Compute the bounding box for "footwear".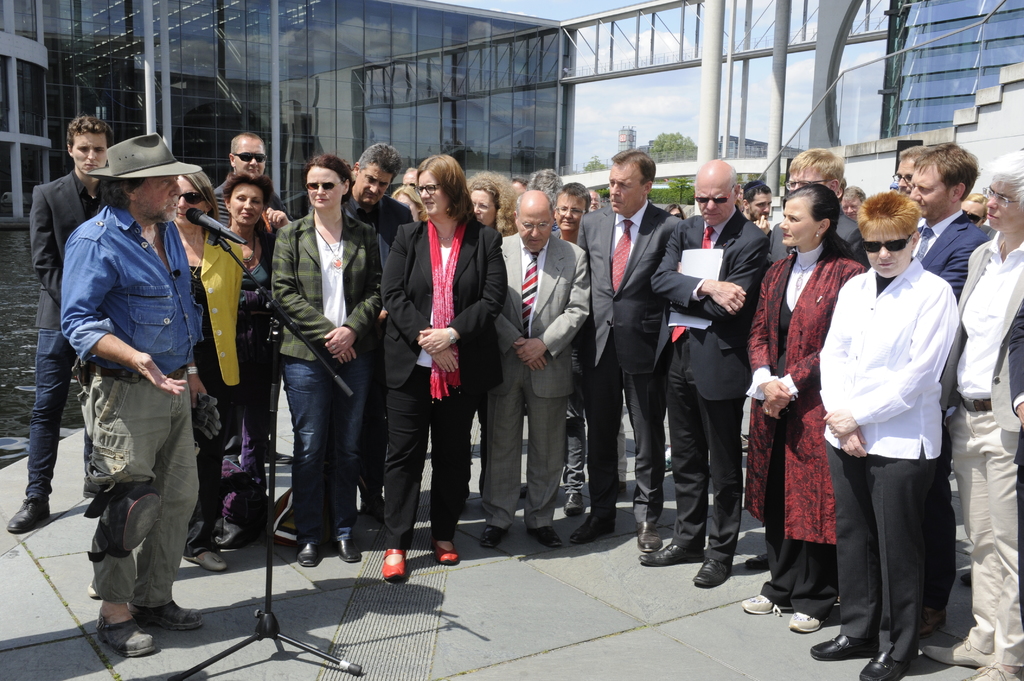
[x1=860, y1=655, x2=916, y2=680].
